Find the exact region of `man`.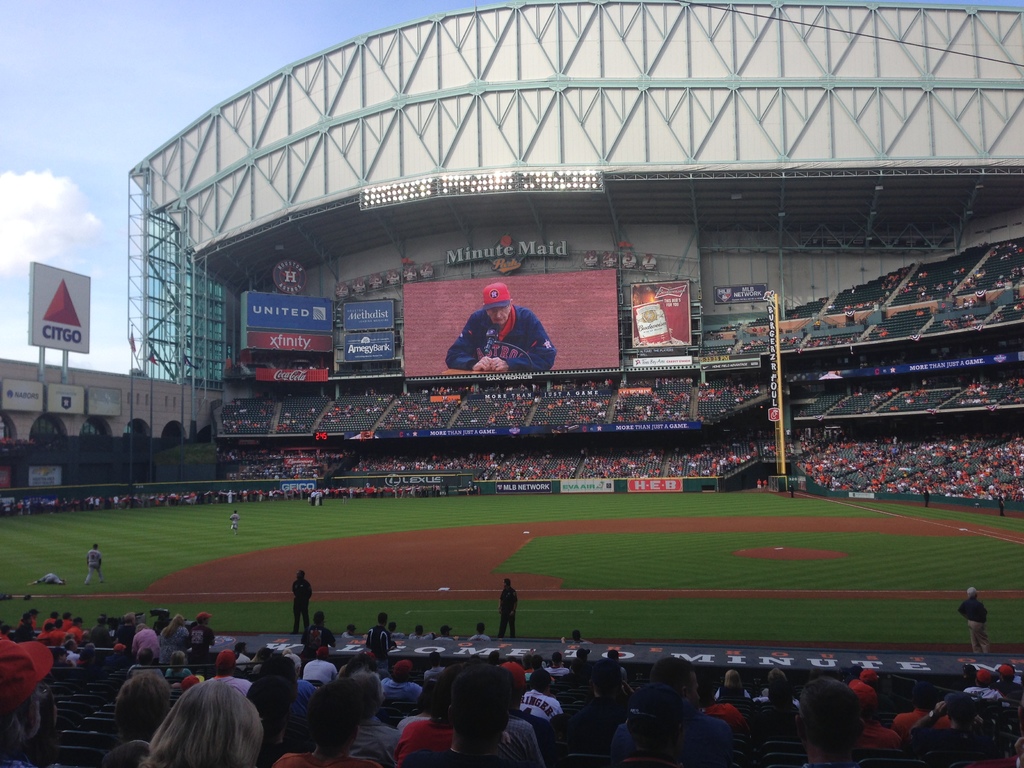
Exact region: detection(305, 642, 338, 687).
